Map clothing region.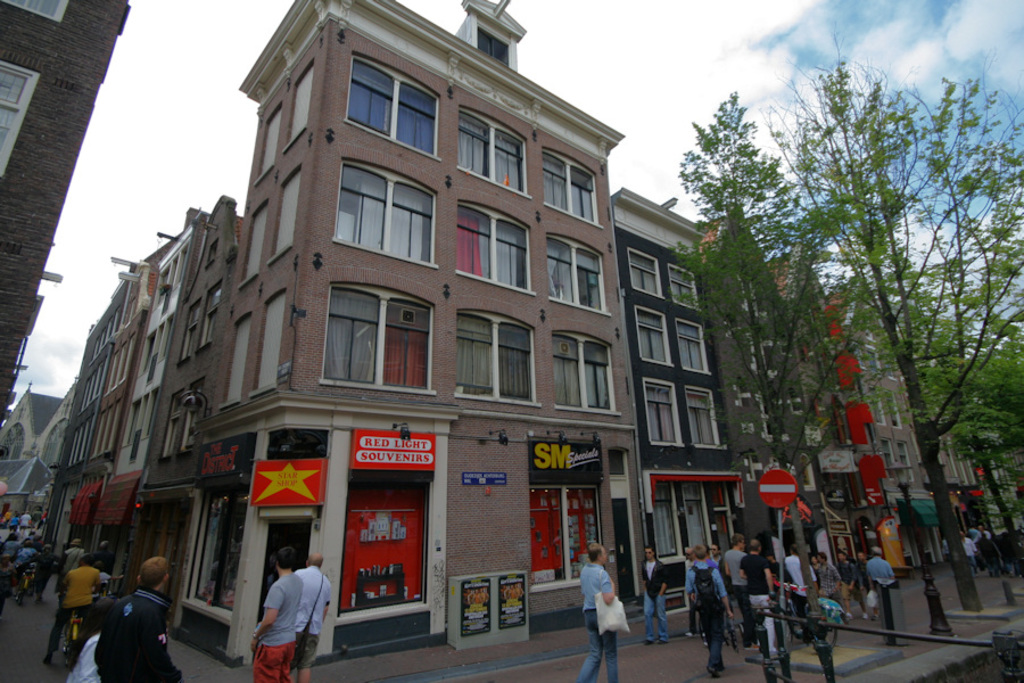
Mapped to crop(580, 561, 617, 682).
